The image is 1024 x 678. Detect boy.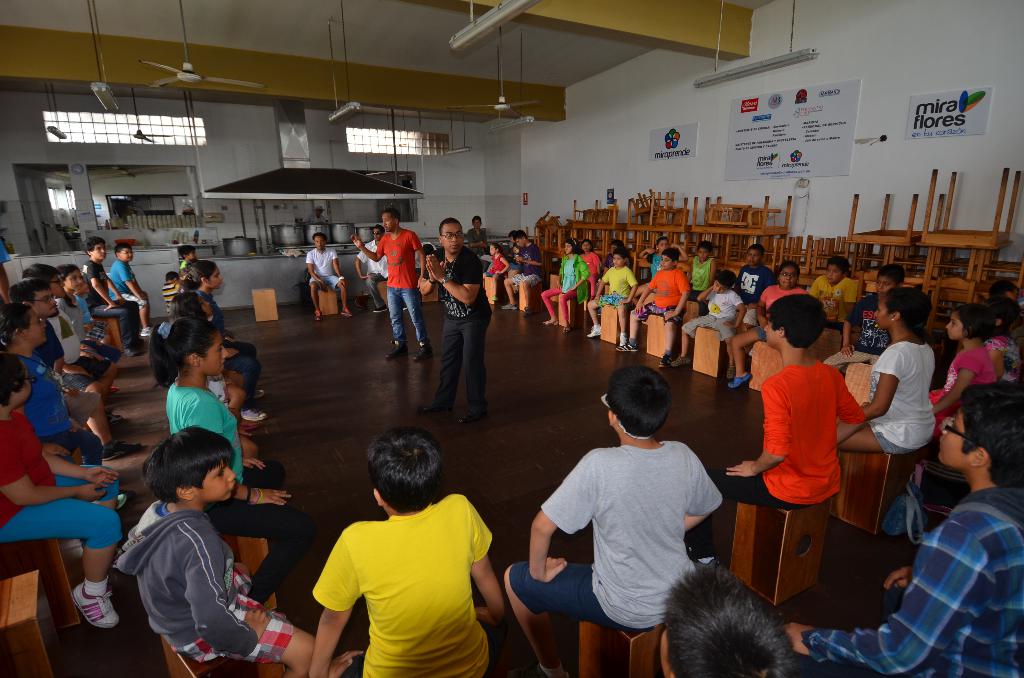
Detection: {"left": 628, "top": 247, "right": 692, "bottom": 367}.
